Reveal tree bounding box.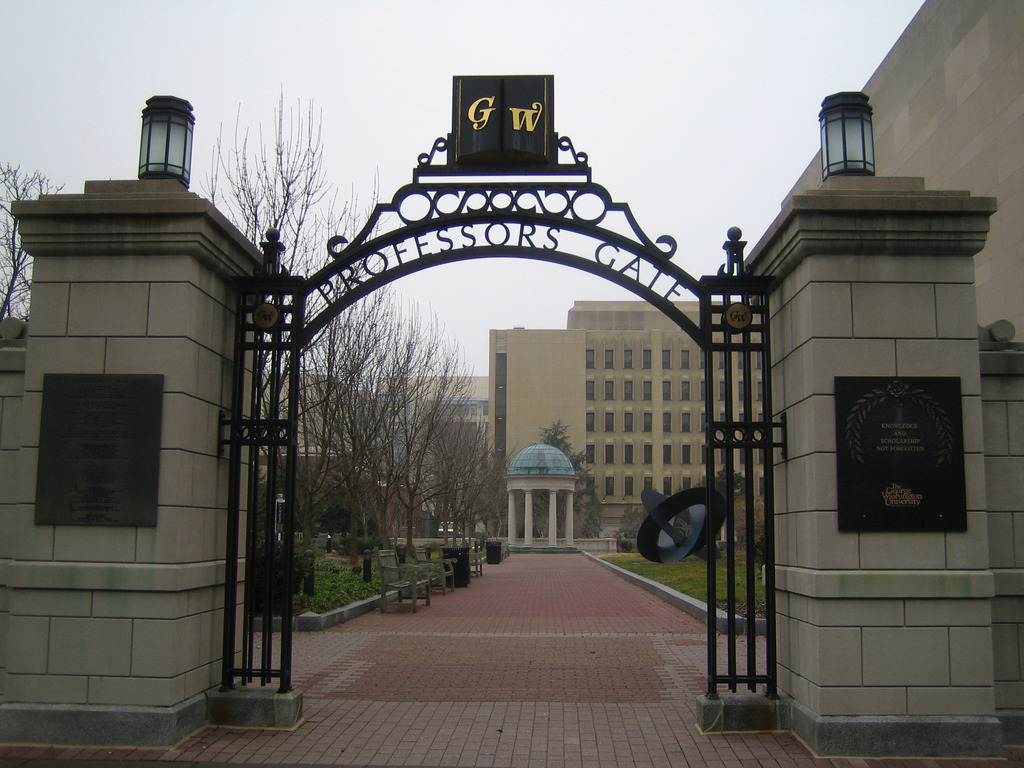
Revealed: 530:419:609:541.
